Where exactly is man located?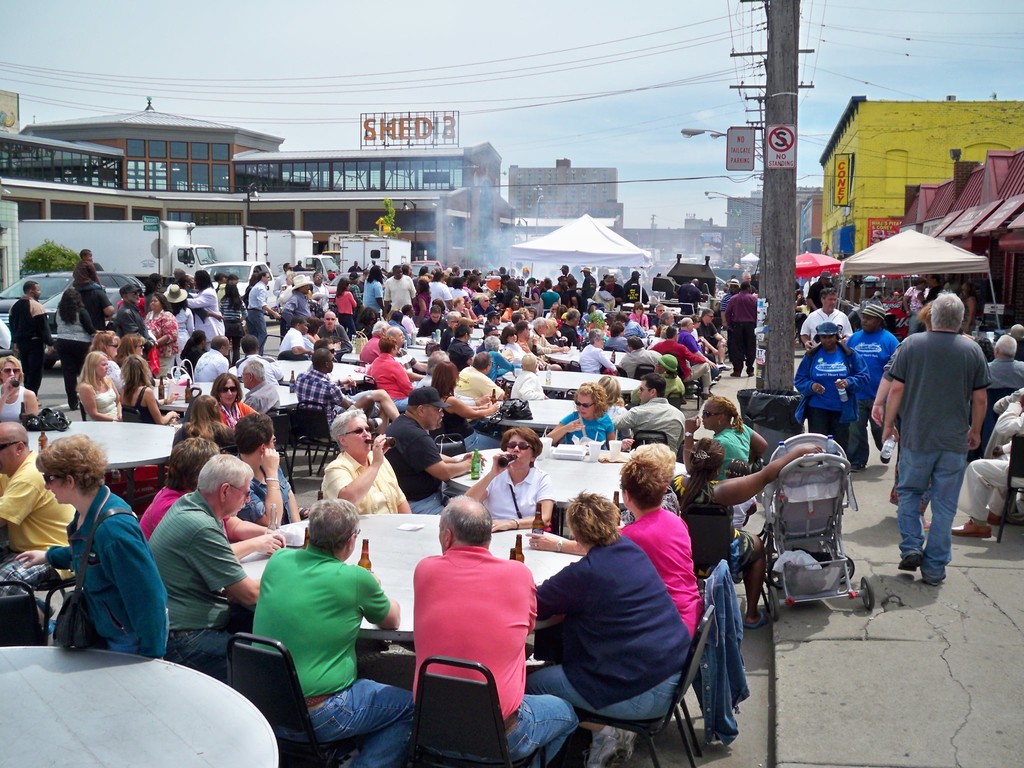
Its bounding box is [618, 370, 686, 449].
